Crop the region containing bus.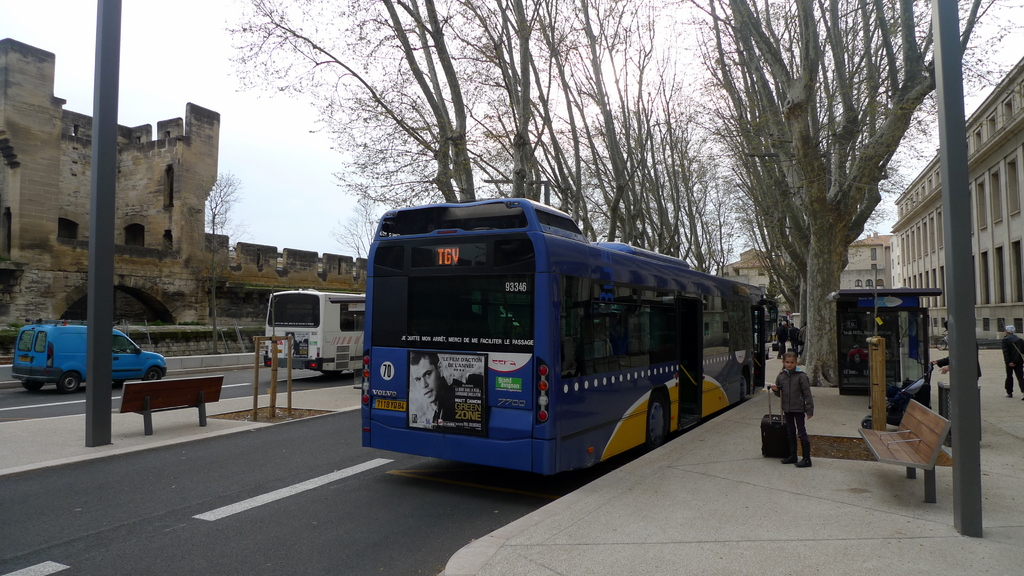
Crop region: [x1=365, y1=199, x2=769, y2=482].
